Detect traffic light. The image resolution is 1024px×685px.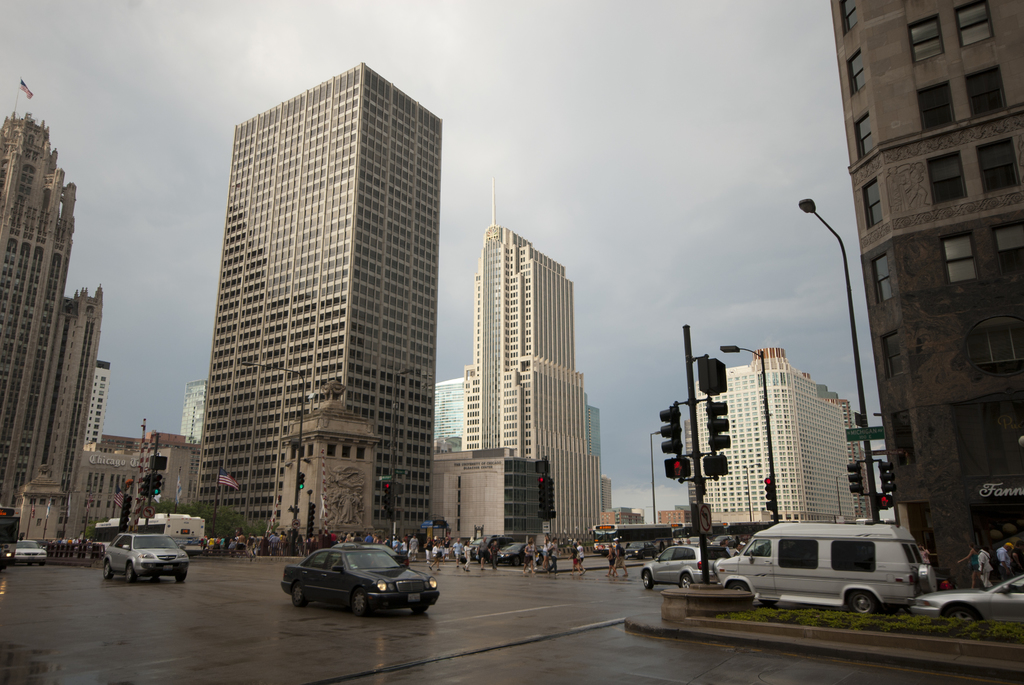
x1=143, y1=473, x2=159, y2=498.
